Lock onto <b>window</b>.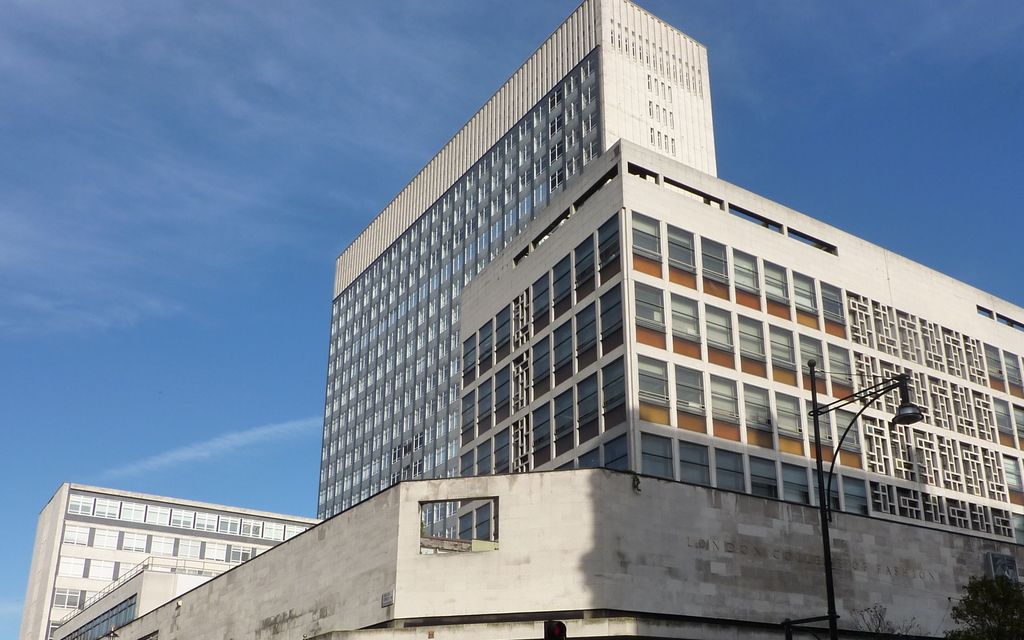
Locked: Rect(672, 363, 712, 433).
